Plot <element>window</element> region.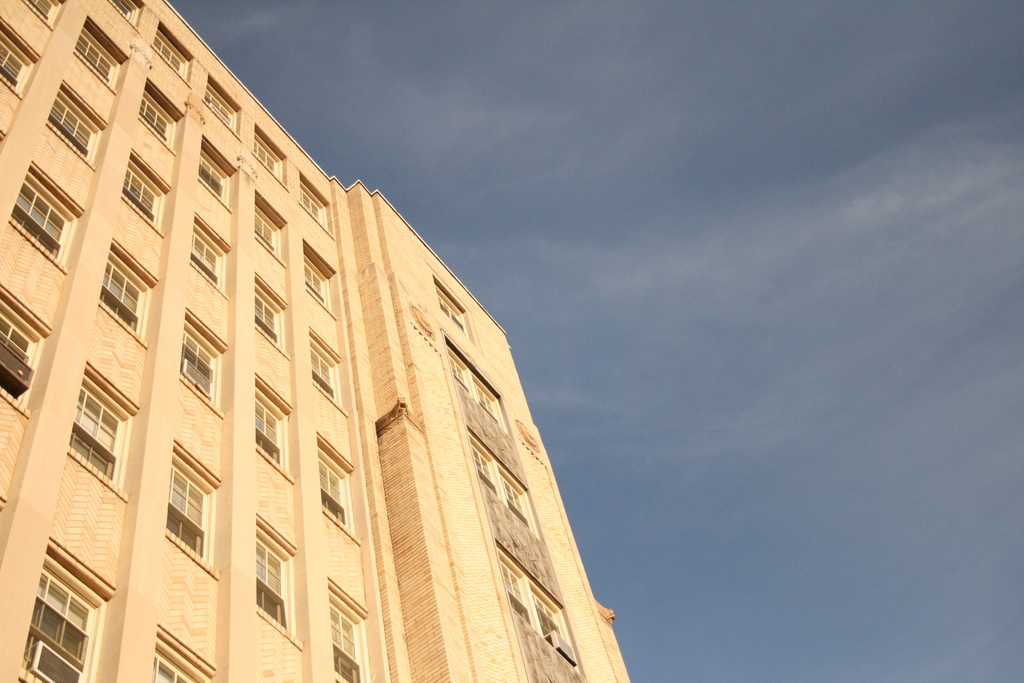
Plotted at (69,372,130,498).
